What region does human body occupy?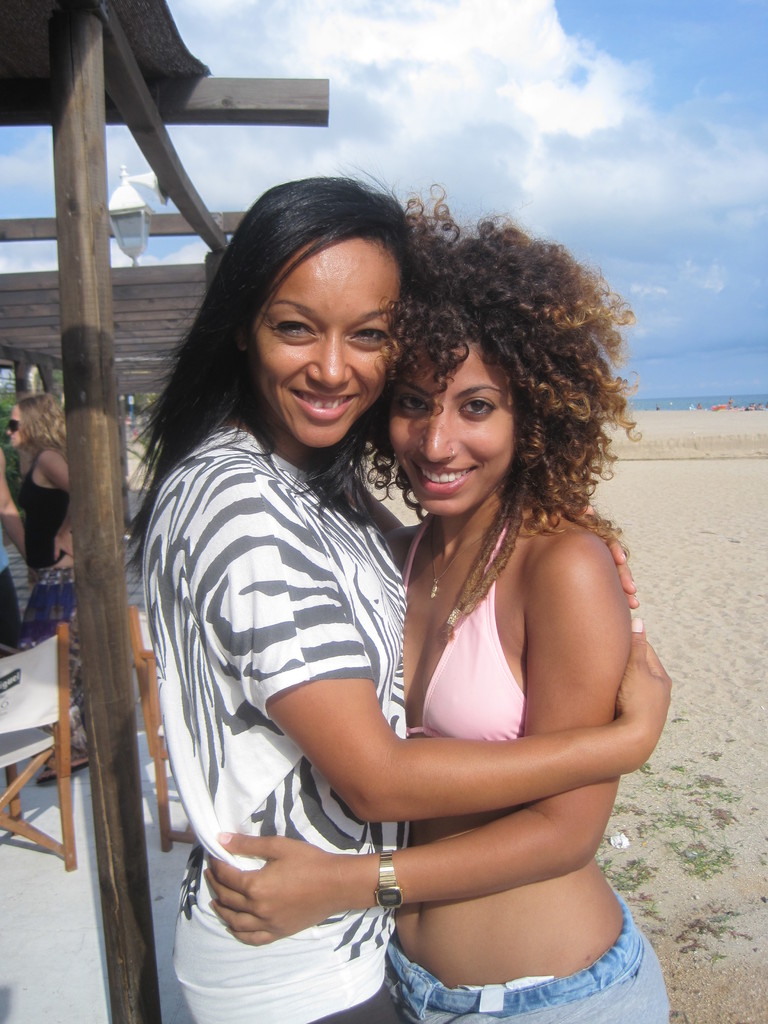
box=[24, 445, 93, 785].
